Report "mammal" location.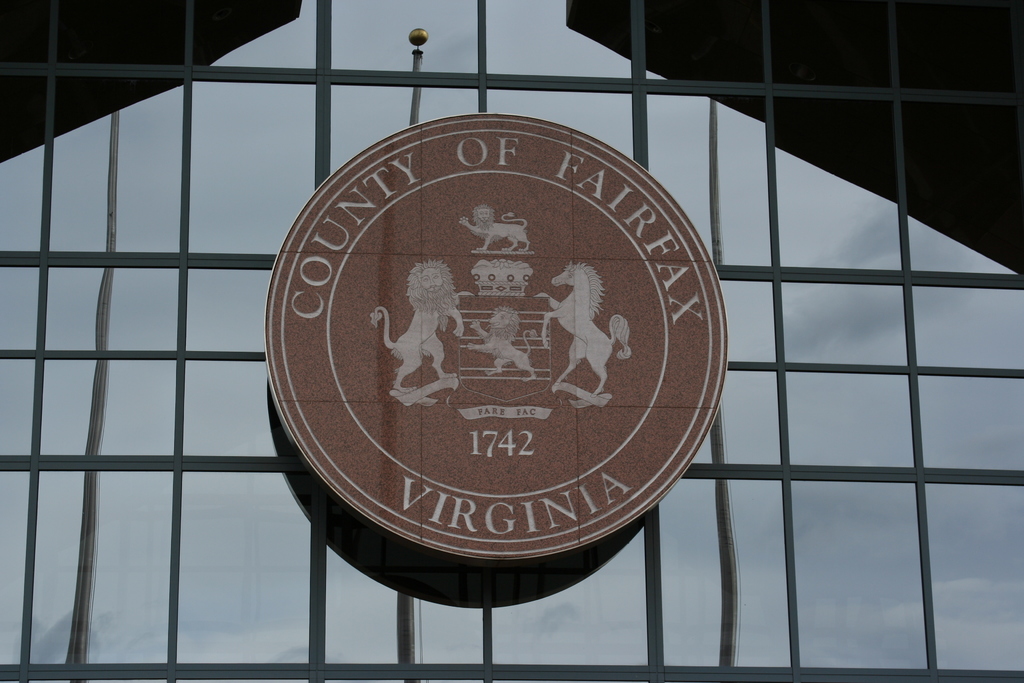
Report: (470, 308, 540, 381).
